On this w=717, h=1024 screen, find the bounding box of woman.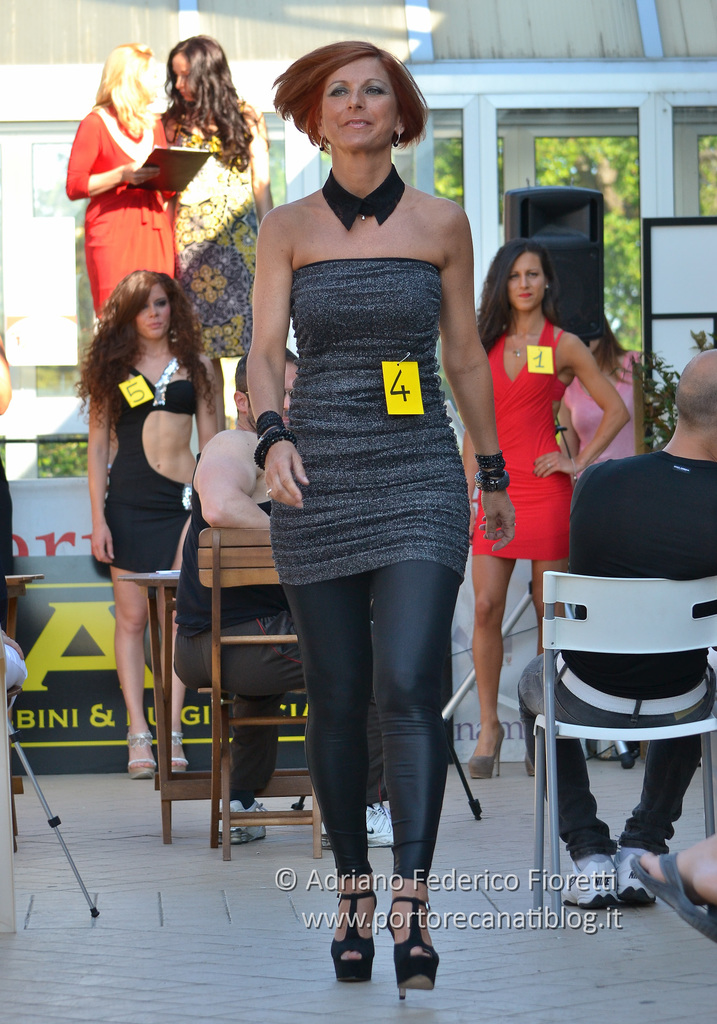
Bounding box: {"left": 459, "top": 233, "right": 627, "bottom": 779}.
